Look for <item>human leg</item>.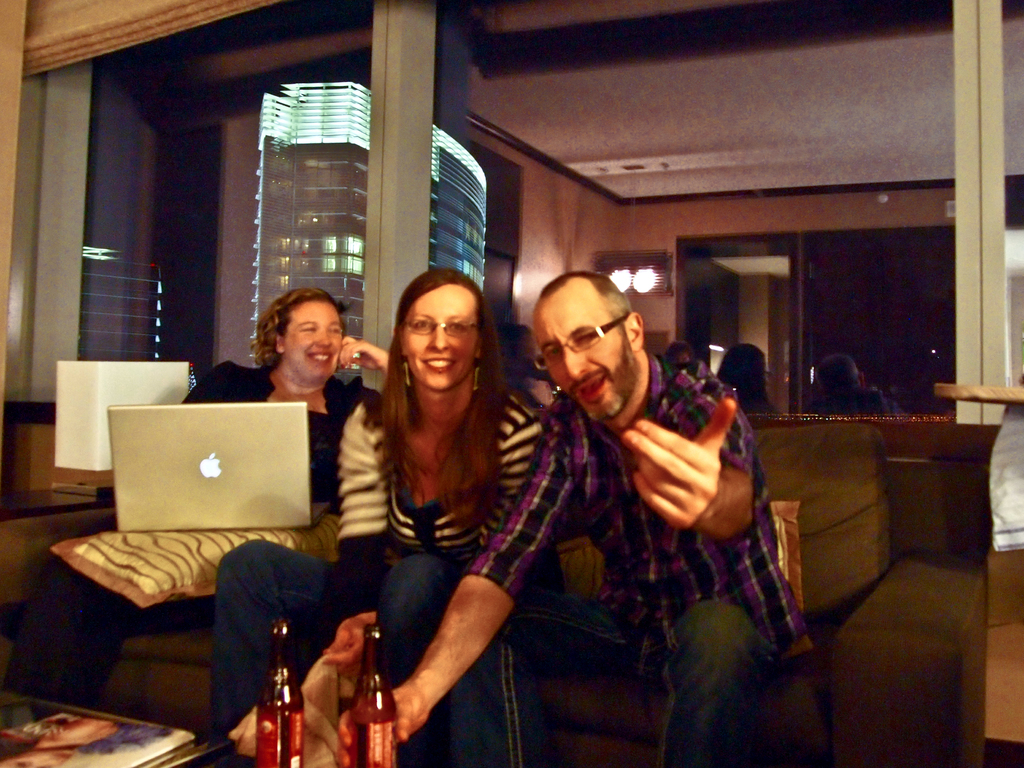
Found: bbox(654, 594, 772, 767).
